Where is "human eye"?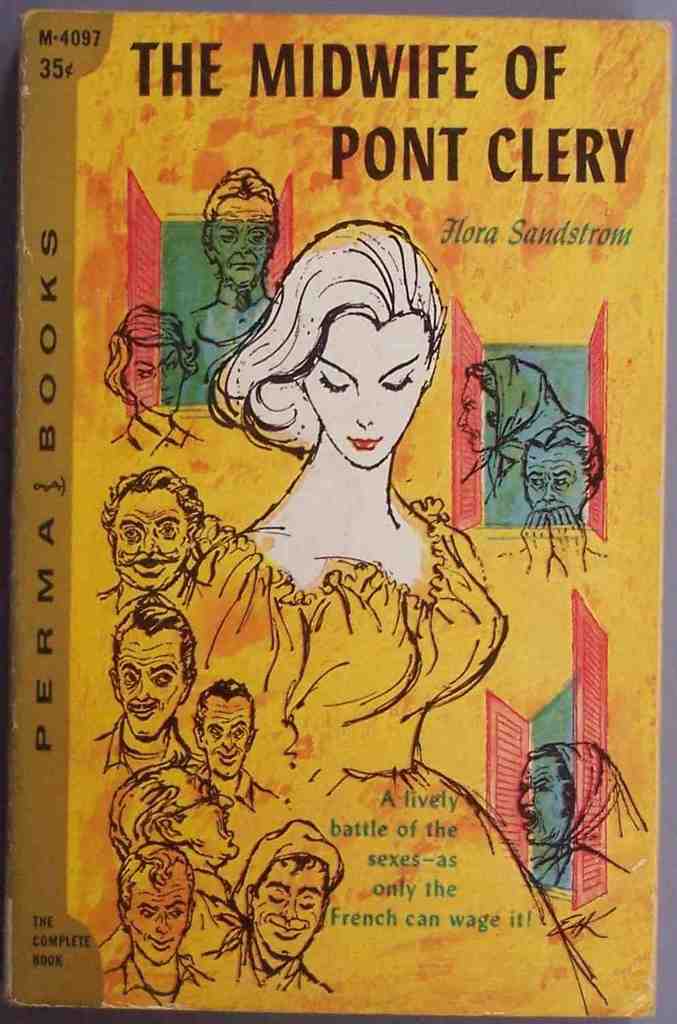
<bbox>139, 912, 157, 925</bbox>.
